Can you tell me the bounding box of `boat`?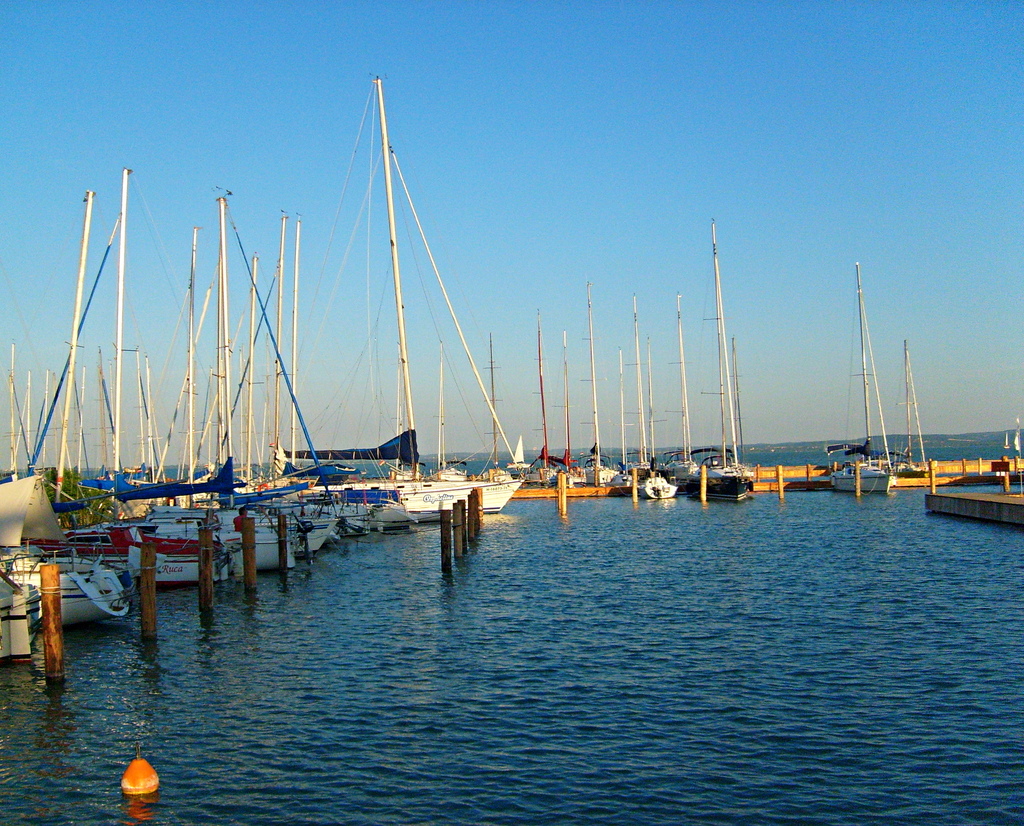
[687, 225, 755, 503].
